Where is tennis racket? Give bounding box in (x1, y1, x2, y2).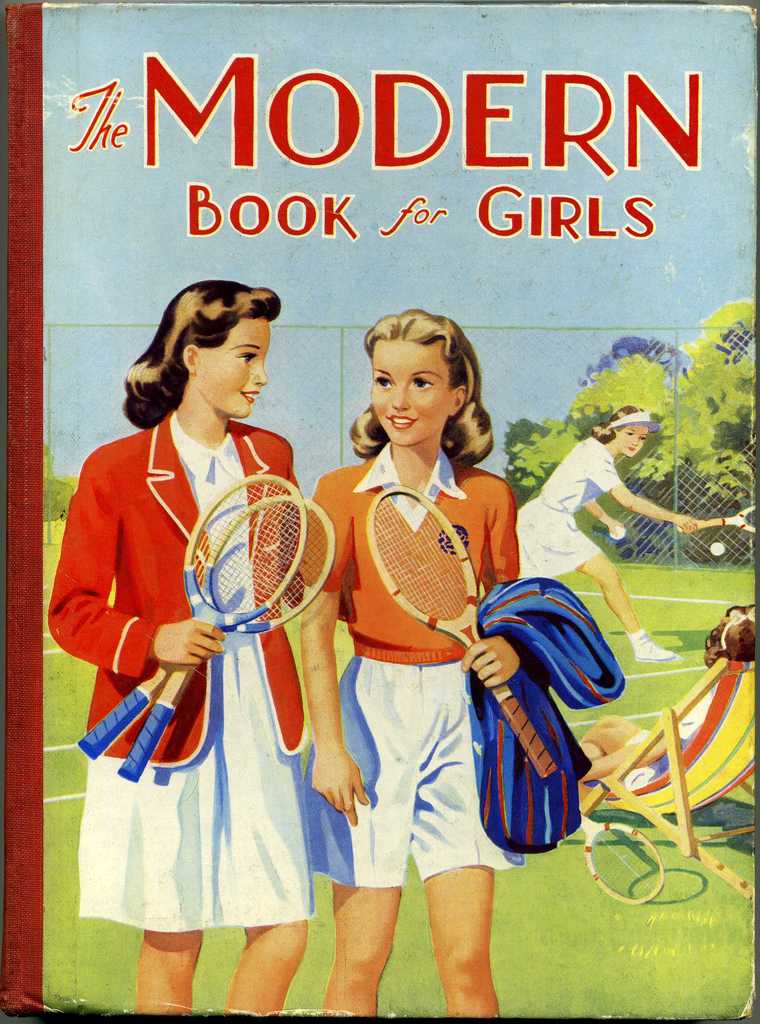
(370, 490, 557, 773).
